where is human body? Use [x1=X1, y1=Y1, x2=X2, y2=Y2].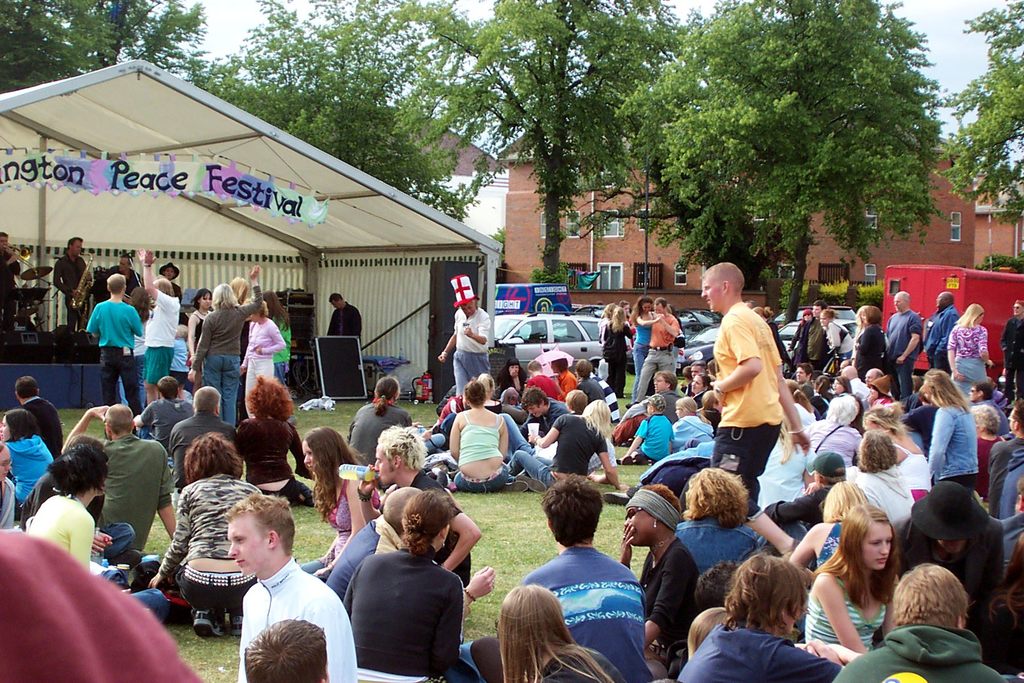
[x1=88, y1=299, x2=156, y2=415].
